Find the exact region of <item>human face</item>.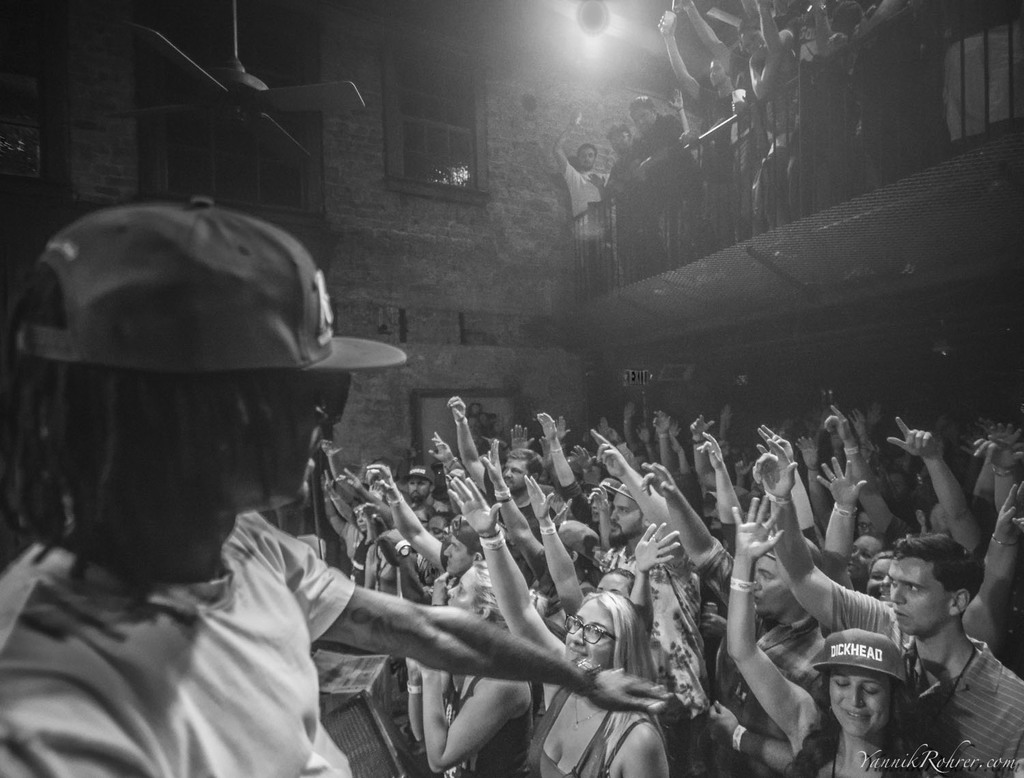
Exact region: select_region(881, 560, 949, 633).
